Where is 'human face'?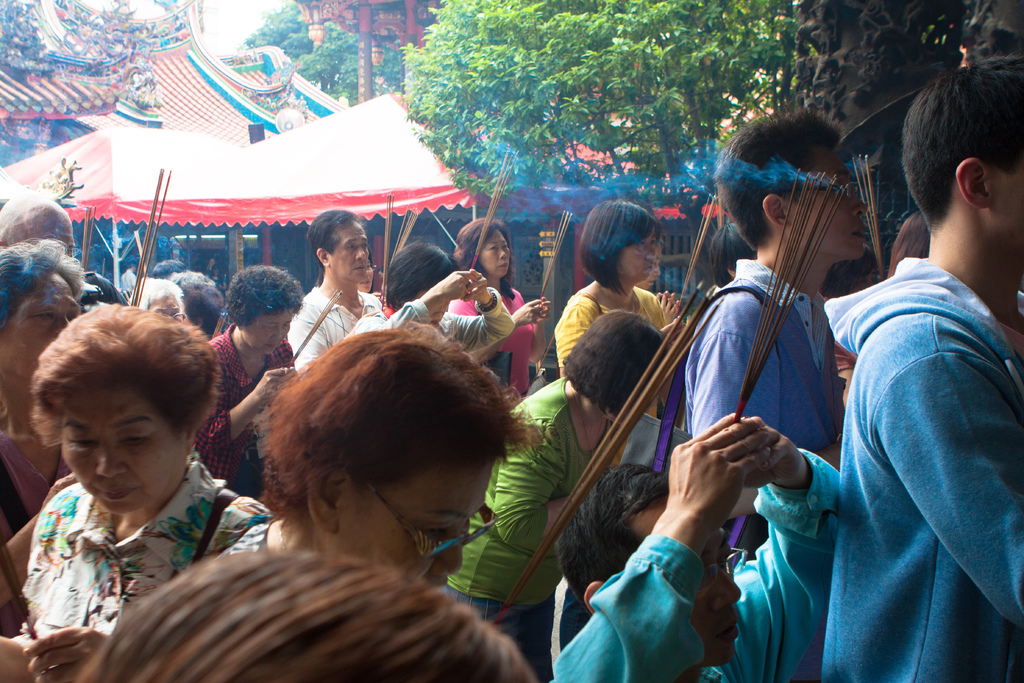
[620,228,658,283].
